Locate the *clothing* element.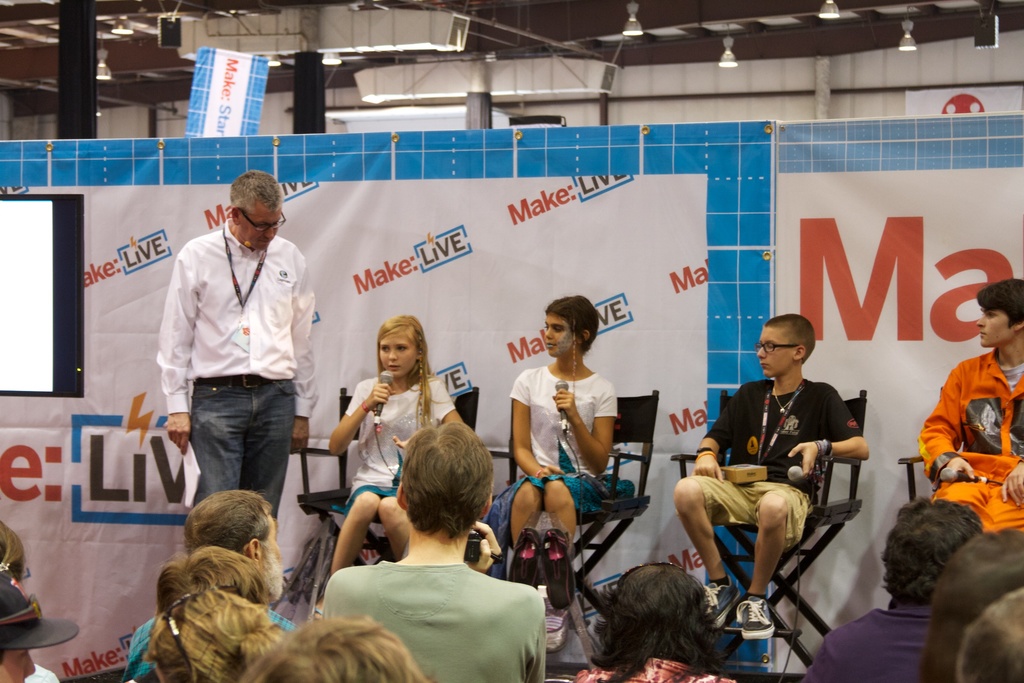
Element bbox: (799,606,941,682).
